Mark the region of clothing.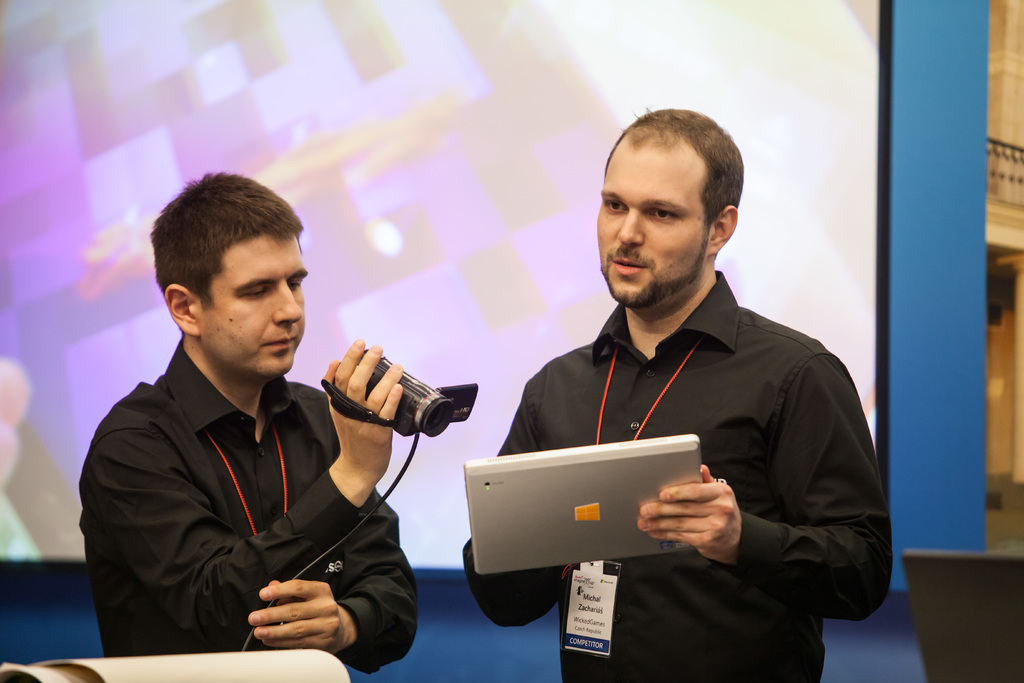
Region: {"x1": 77, "y1": 339, "x2": 422, "y2": 675}.
